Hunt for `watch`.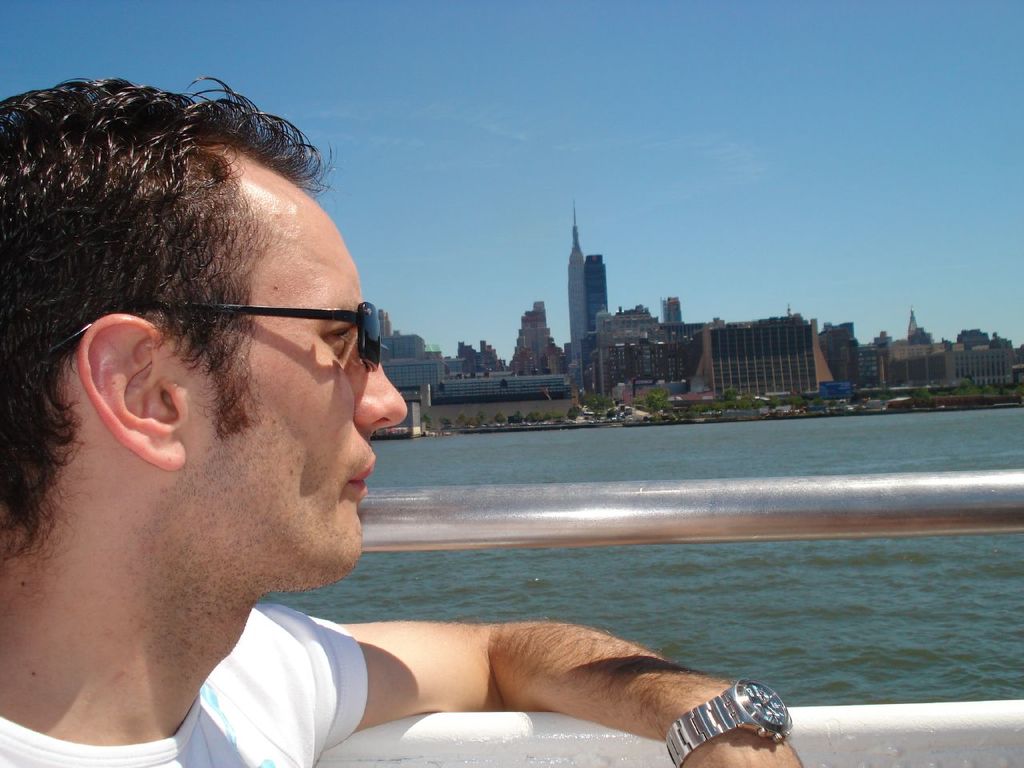
Hunted down at <box>663,678,794,767</box>.
